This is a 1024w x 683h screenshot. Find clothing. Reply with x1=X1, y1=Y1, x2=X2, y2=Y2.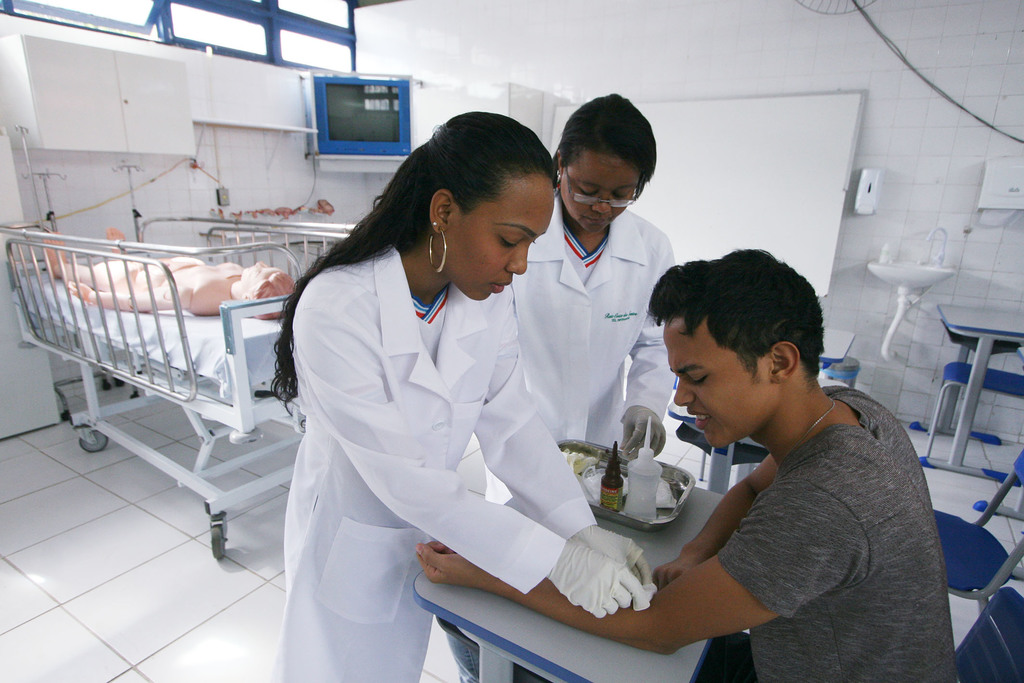
x1=485, y1=188, x2=683, y2=511.
